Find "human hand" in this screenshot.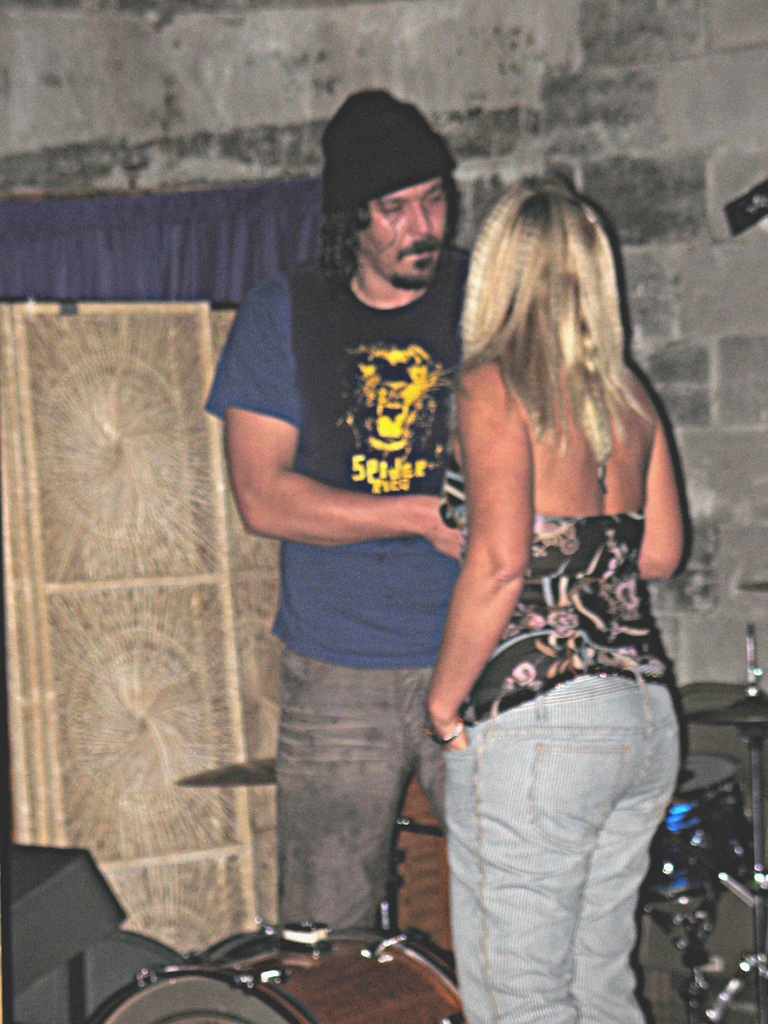
The bounding box for "human hand" is {"x1": 433, "y1": 720, "x2": 470, "y2": 748}.
